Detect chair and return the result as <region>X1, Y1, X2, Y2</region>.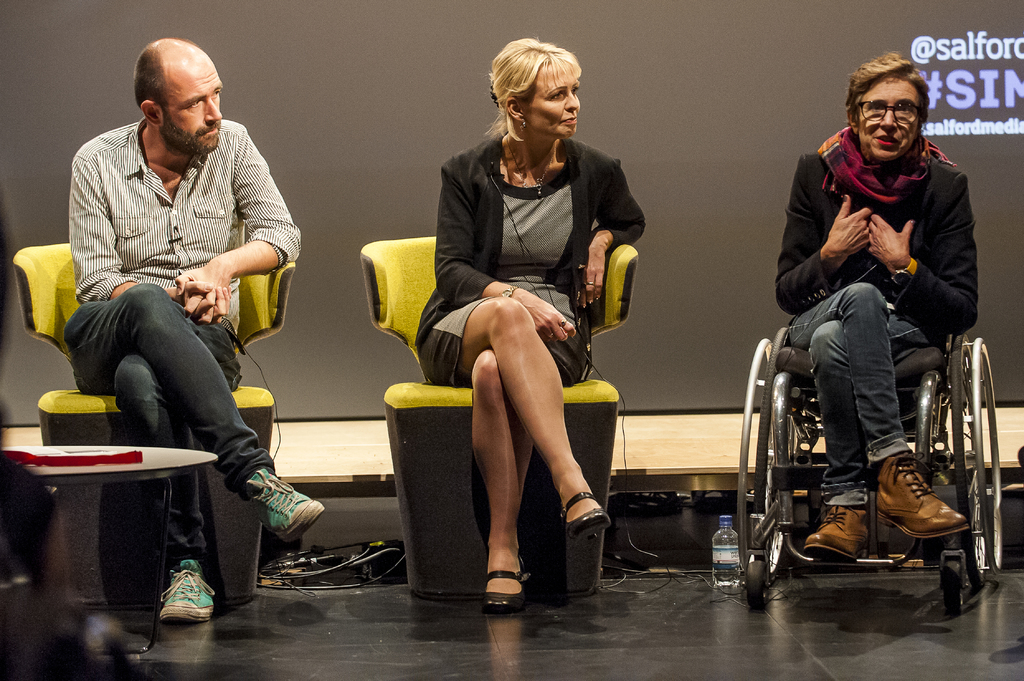
<region>734, 307, 1009, 608</region>.
